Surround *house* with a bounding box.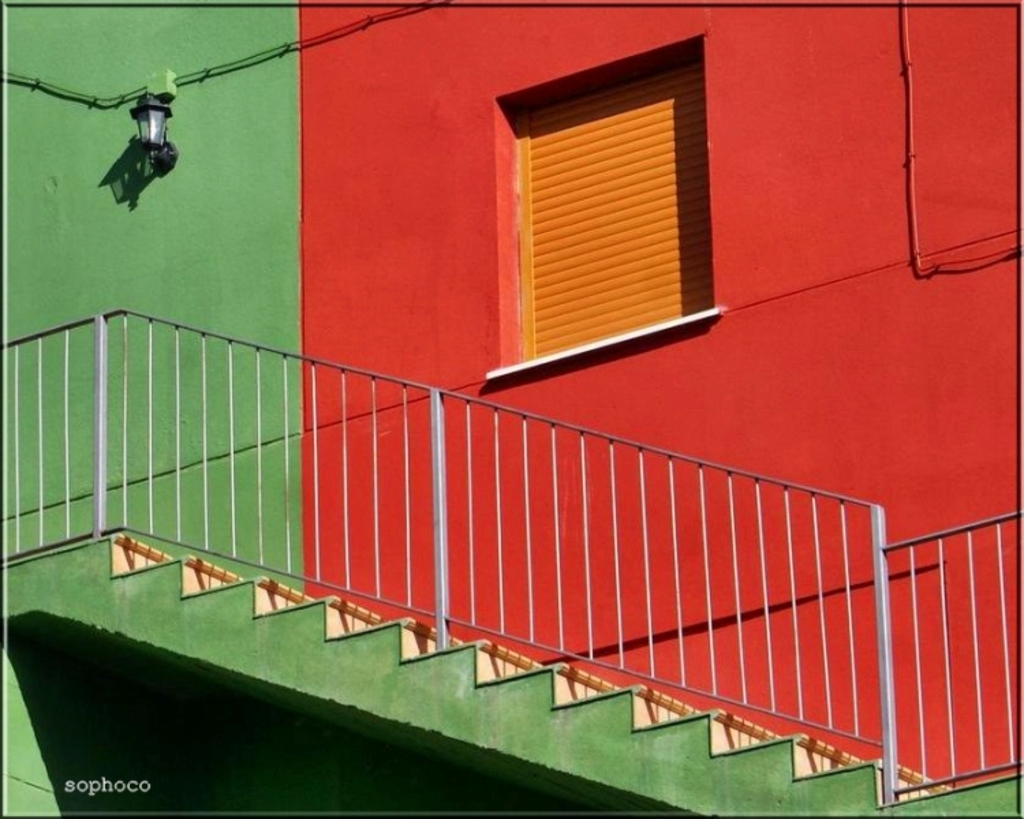
<region>3, 0, 1017, 818</region>.
